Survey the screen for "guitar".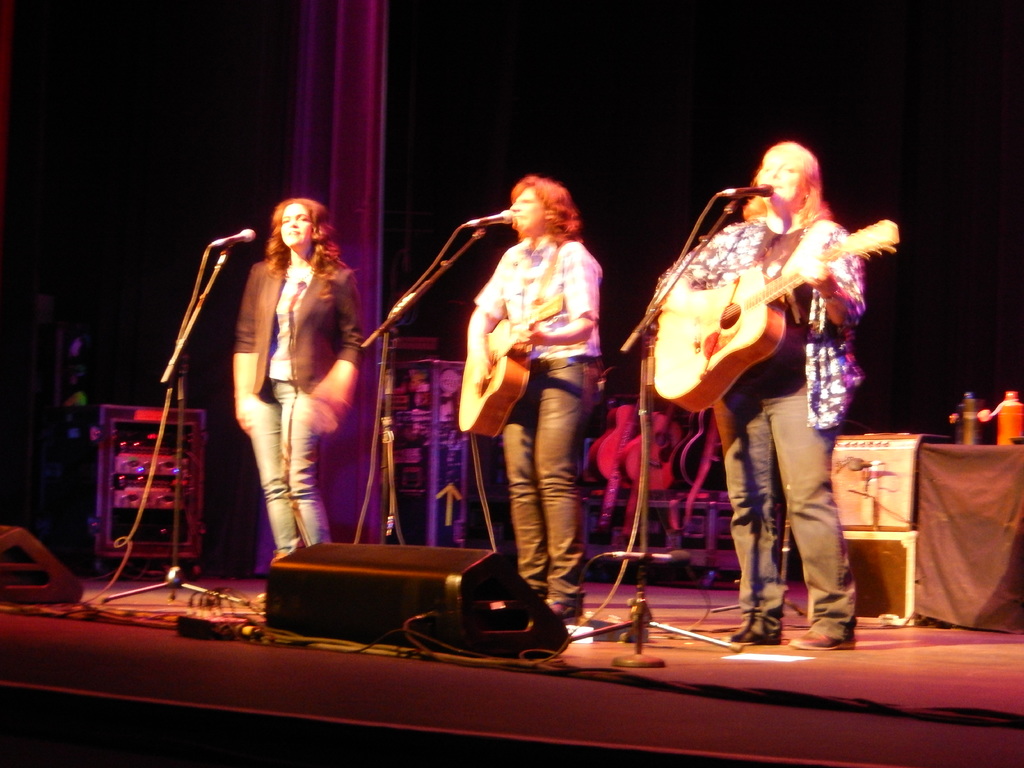
Survey found: (left=587, top=400, right=655, bottom=494).
